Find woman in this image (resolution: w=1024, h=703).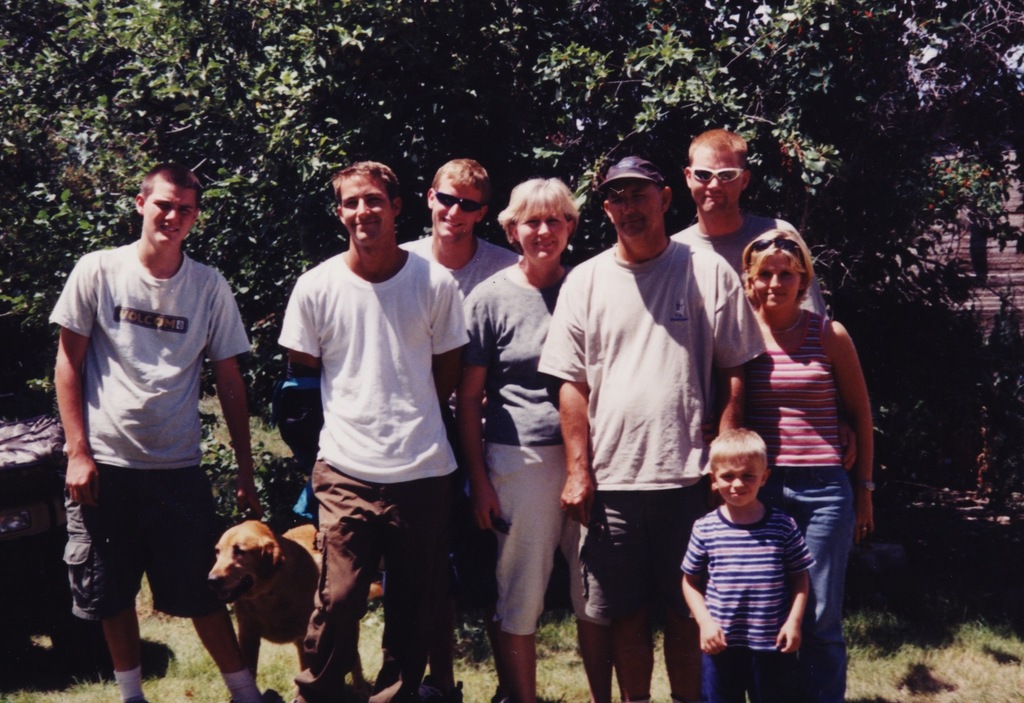
bbox(453, 175, 592, 702).
